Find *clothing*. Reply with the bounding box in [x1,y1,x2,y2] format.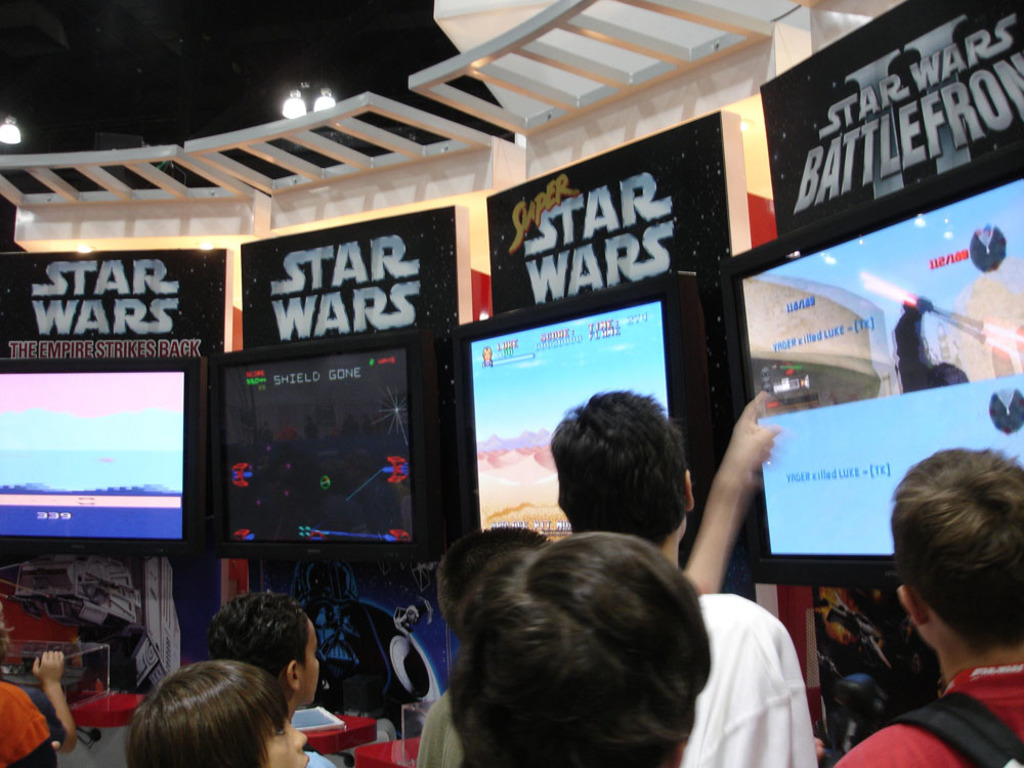
[679,587,821,767].
